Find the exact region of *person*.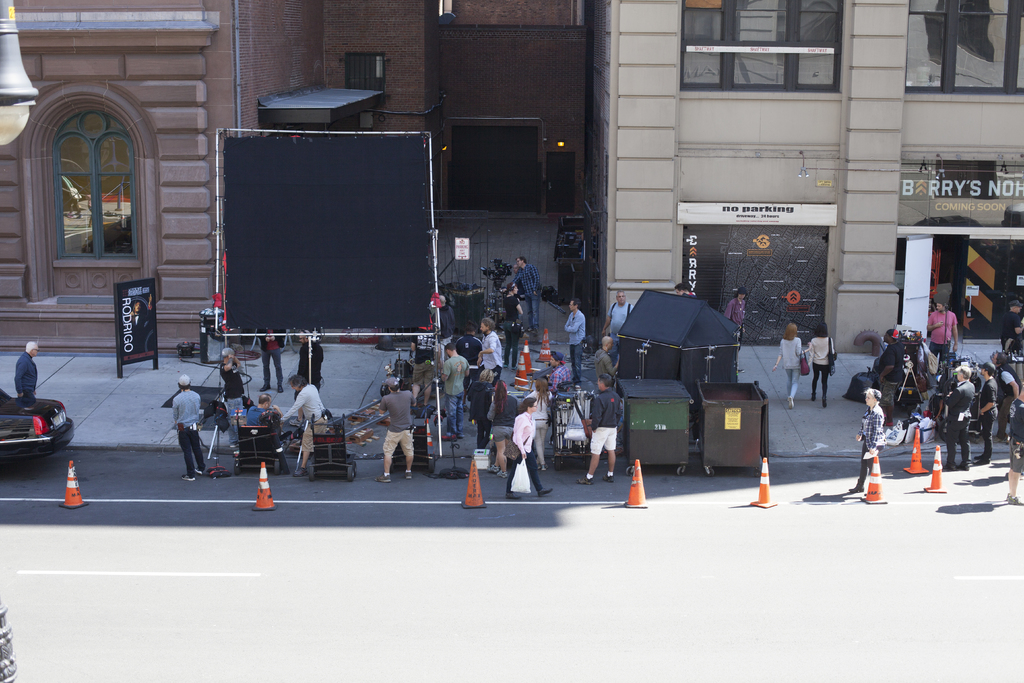
Exact region: 926:300:957:363.
